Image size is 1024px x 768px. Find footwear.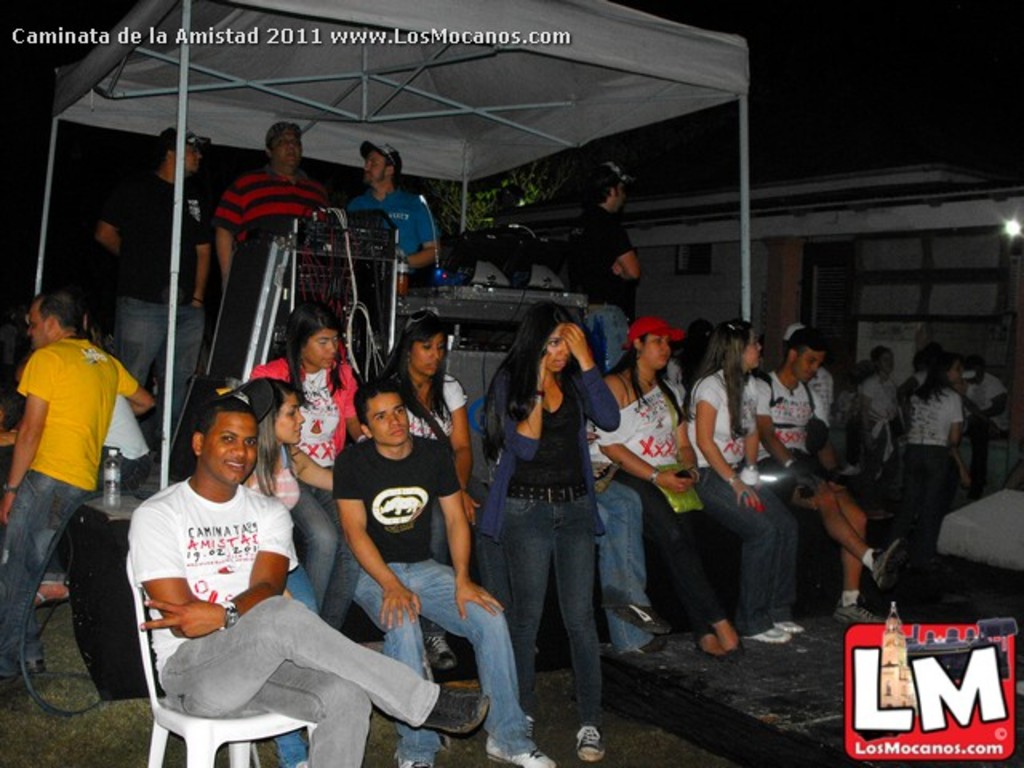
bbox(618, 603, 669, 634).
